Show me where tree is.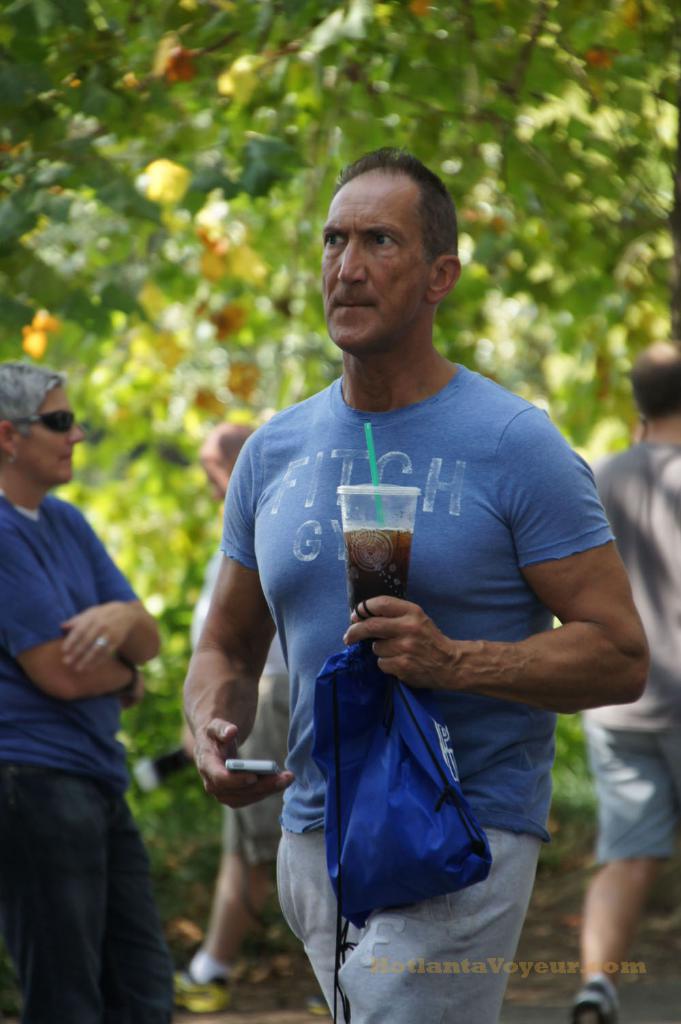
tree is at crop(0, 2, 680, 678).
